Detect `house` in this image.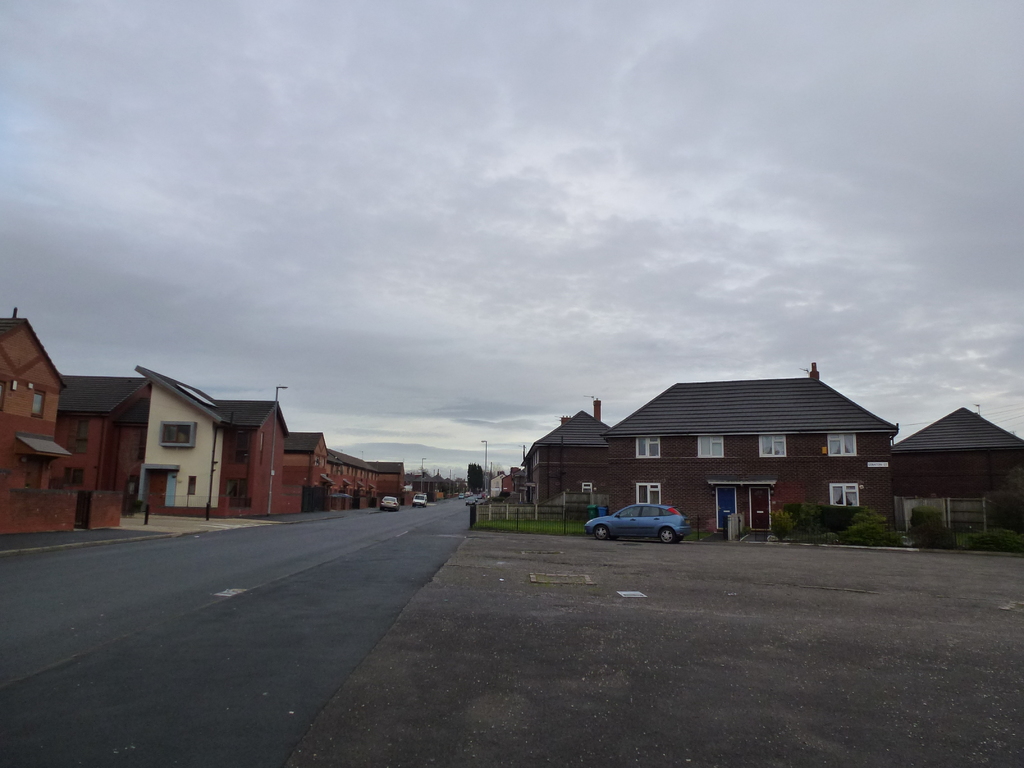
Detection: 889,399,1023,552.
